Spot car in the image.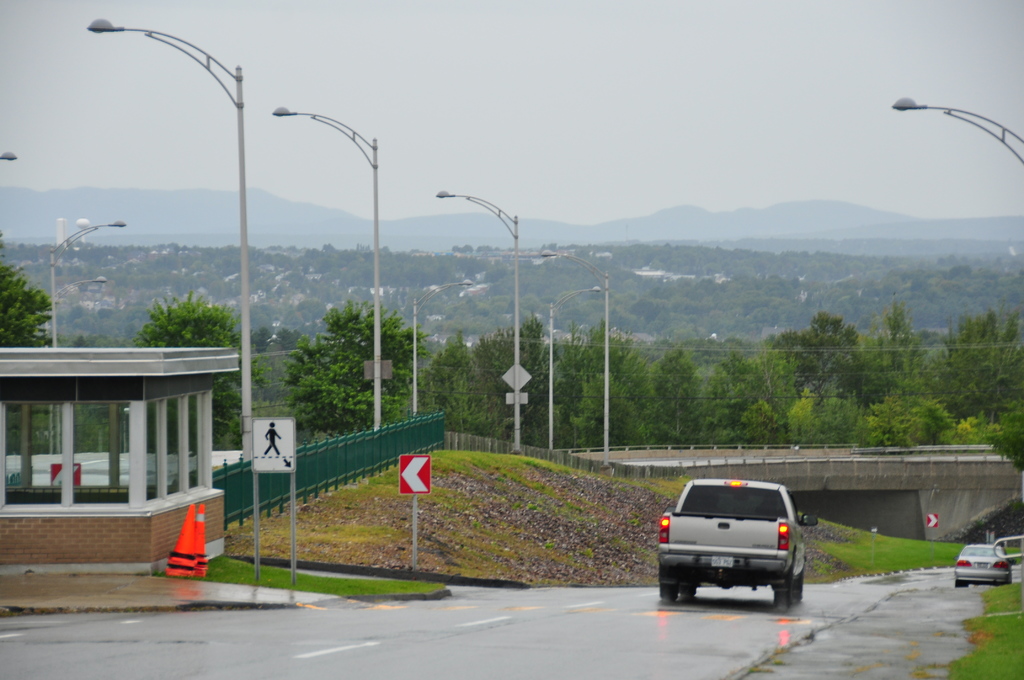
car found at BBox(951, 542, 1014, 585).
